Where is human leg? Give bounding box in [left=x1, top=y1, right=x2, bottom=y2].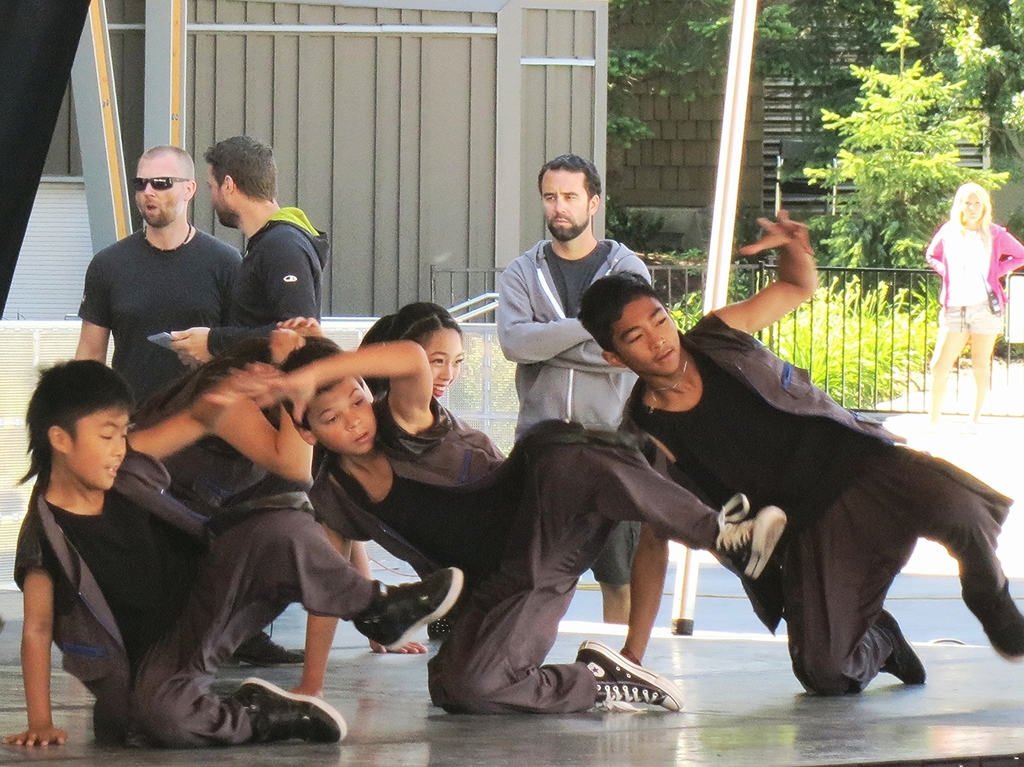
[left=588, top=521, right=639, bottom=624].
